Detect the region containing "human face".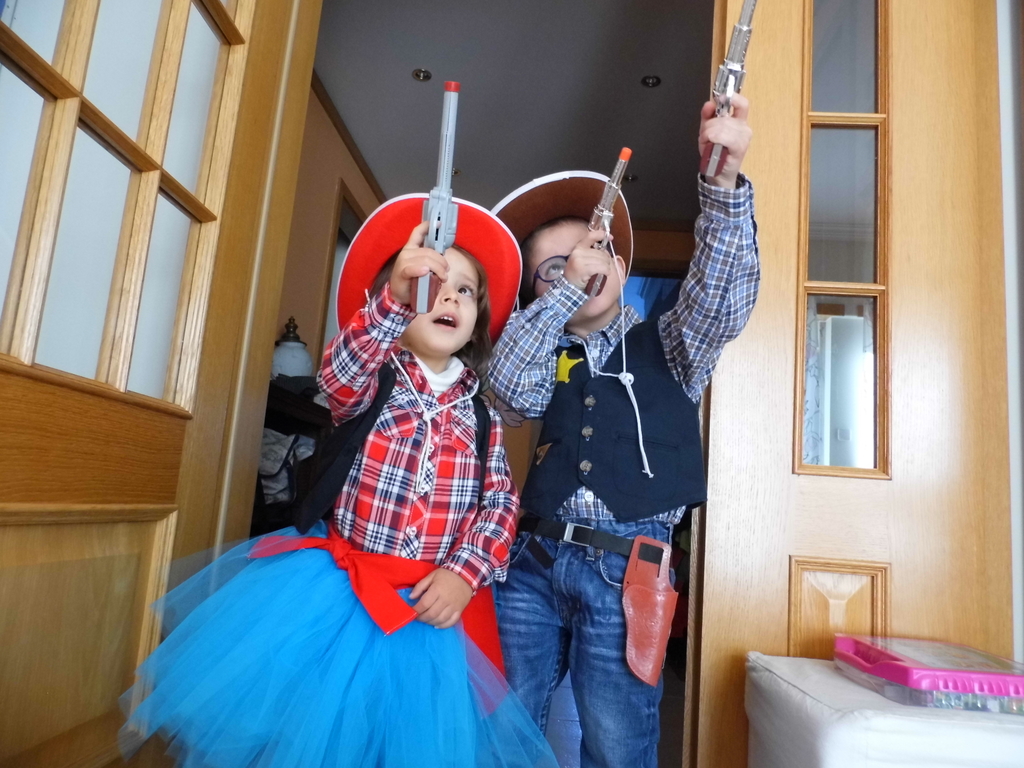
detection(403, 241, 479, 364).
